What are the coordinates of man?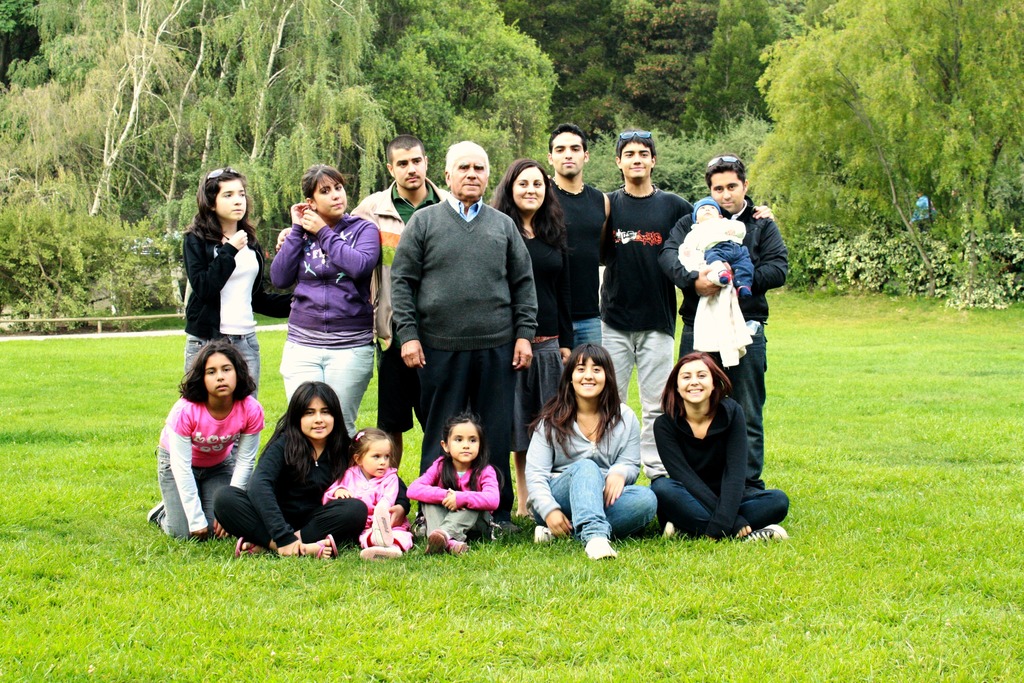
rect(596, 130, 775, 479).
